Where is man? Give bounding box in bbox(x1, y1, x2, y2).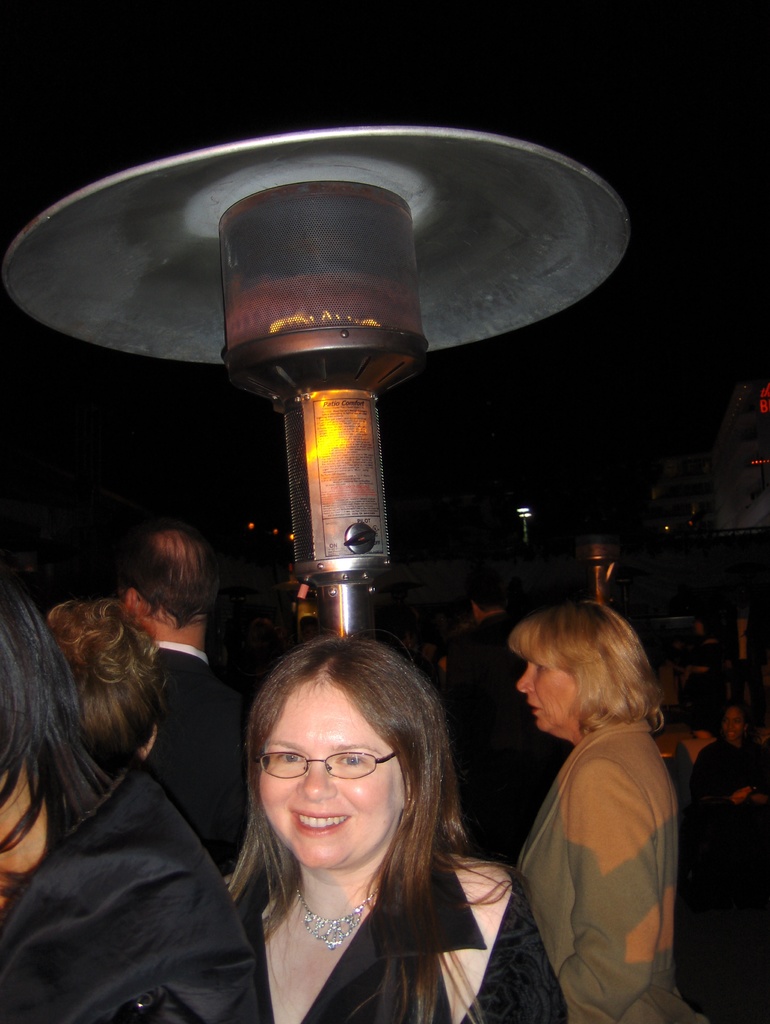
bbox(0, 586, 270, 1023).
